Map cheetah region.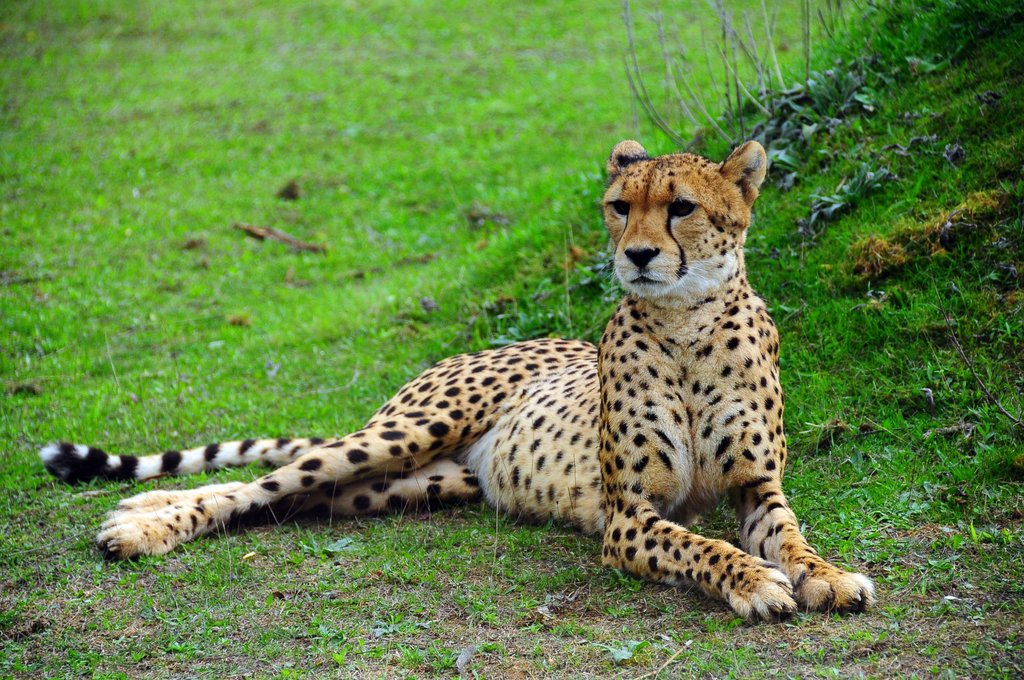
Mapped to box=[39, 134, 875, 622].
